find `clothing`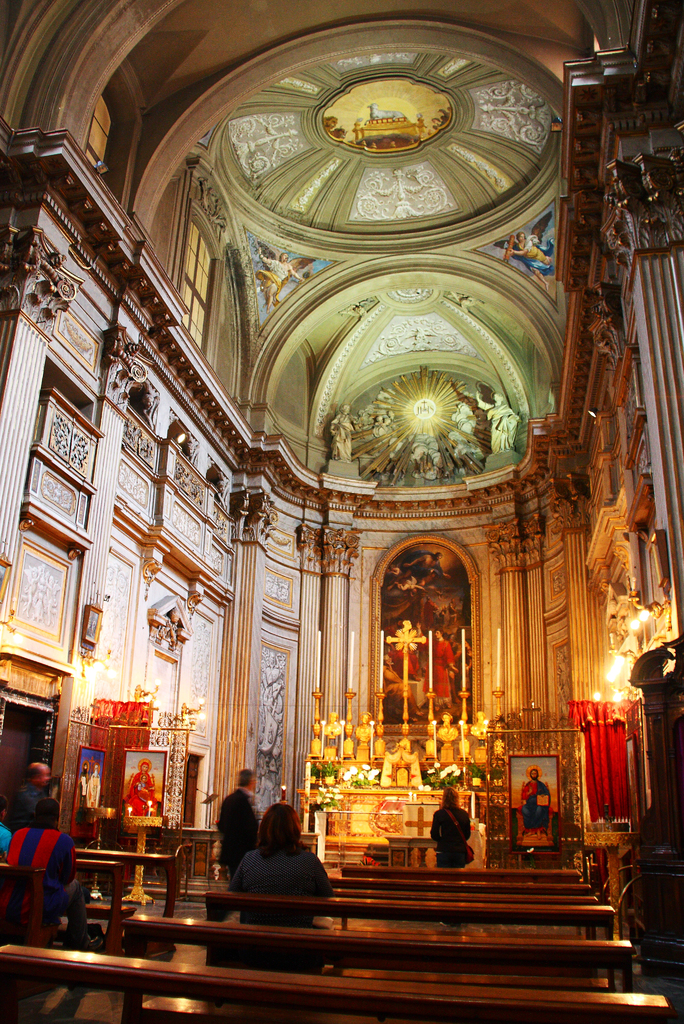
pyautogui.locateOnScreen(519, 778, 550, 833)
